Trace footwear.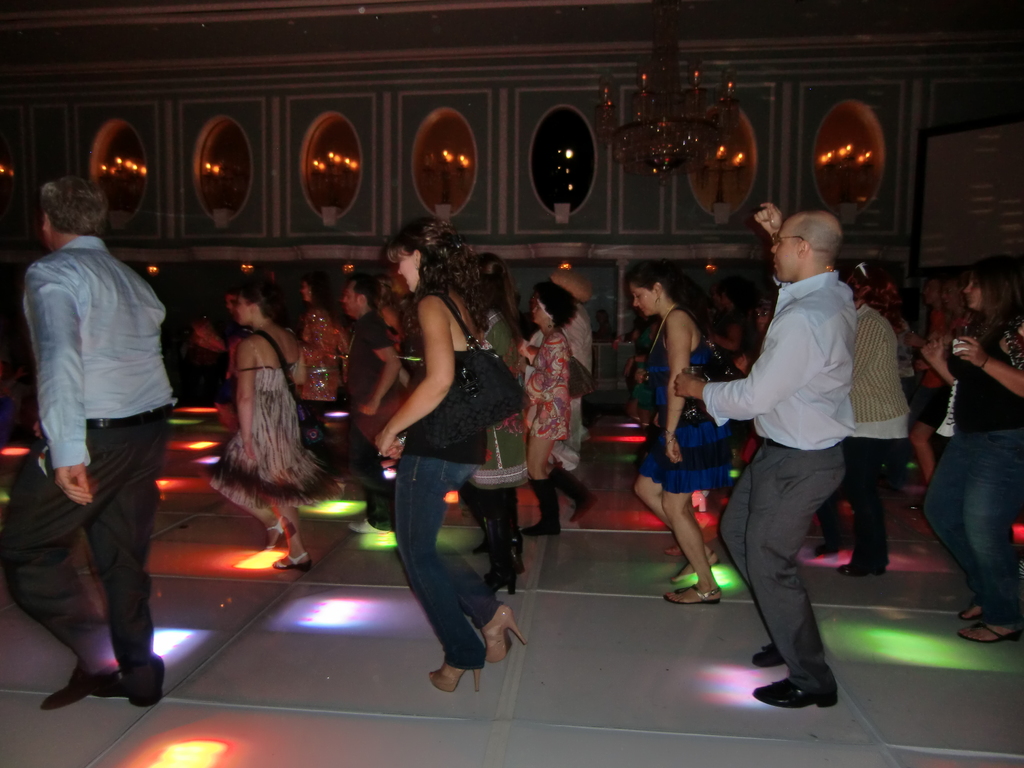
Traced to l=269, t=549, r=312, b=577.
